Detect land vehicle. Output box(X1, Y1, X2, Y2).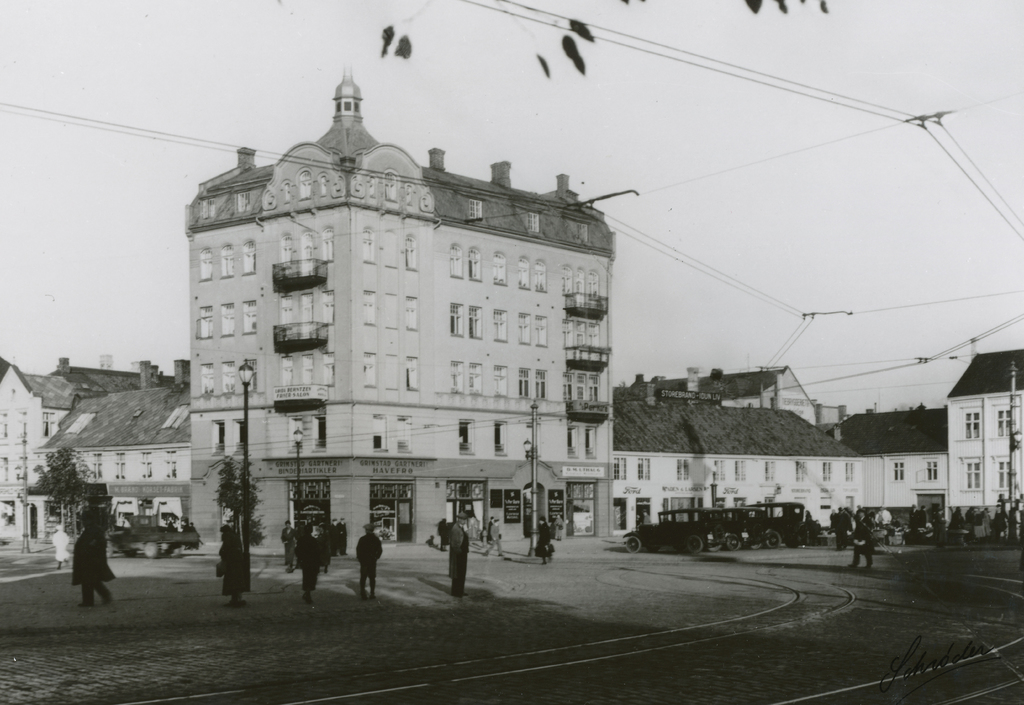
box(714, 510, 781, 549).
